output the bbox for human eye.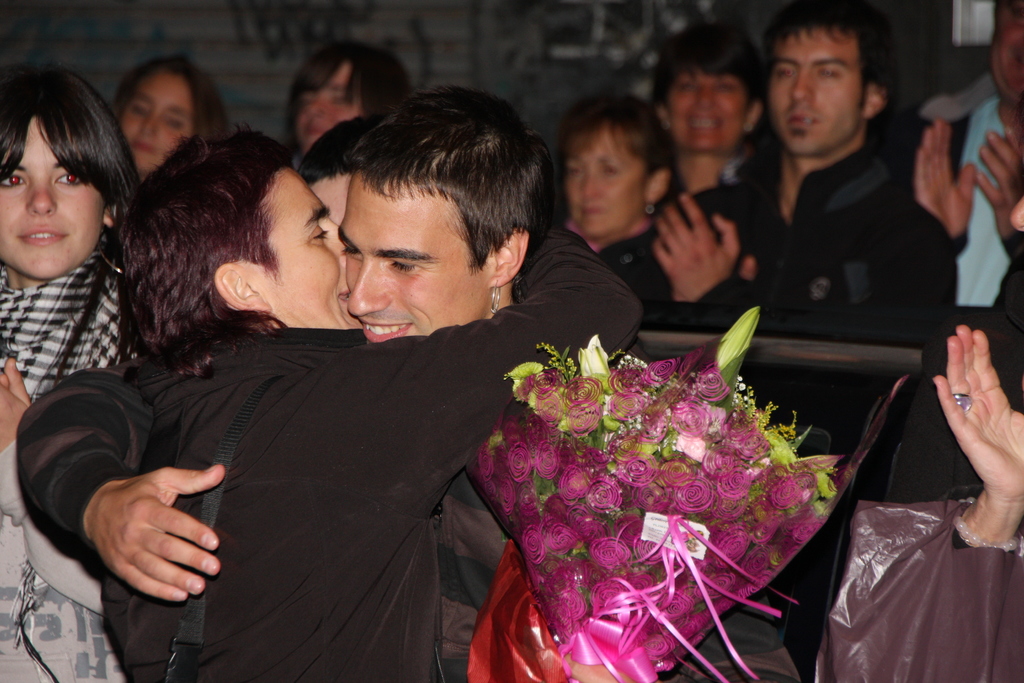
778, 66, 801, 79.
